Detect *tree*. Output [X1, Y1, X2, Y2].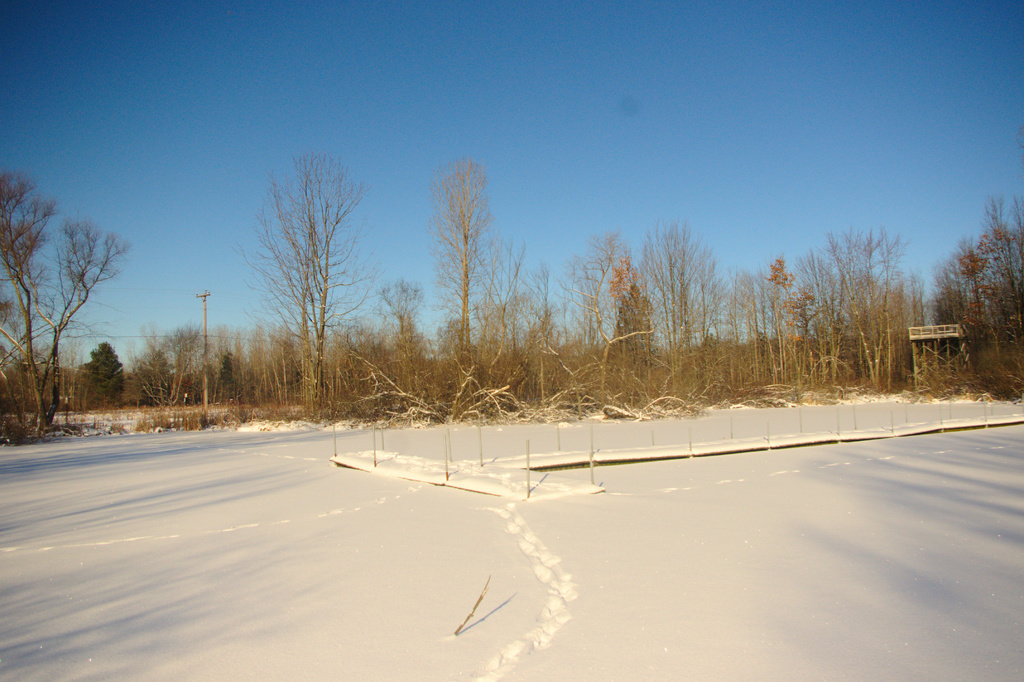
[429, 156, 504, 365].
